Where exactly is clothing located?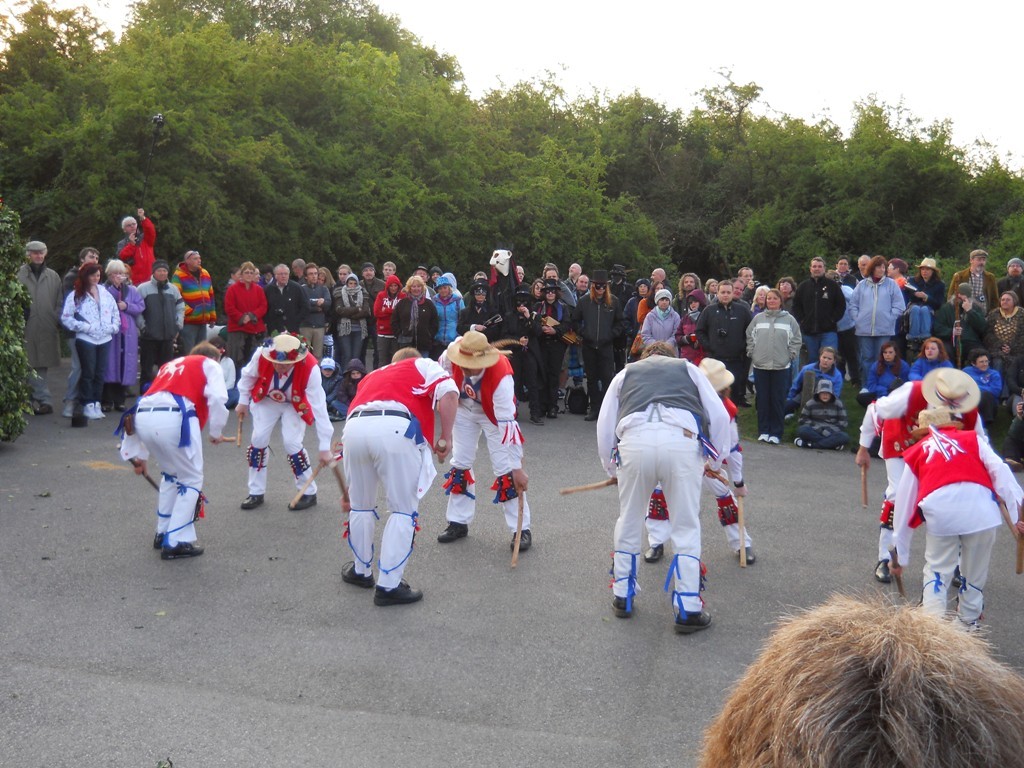
Its bounding box is x1=132, y1=352, x2=229, y2=545.
